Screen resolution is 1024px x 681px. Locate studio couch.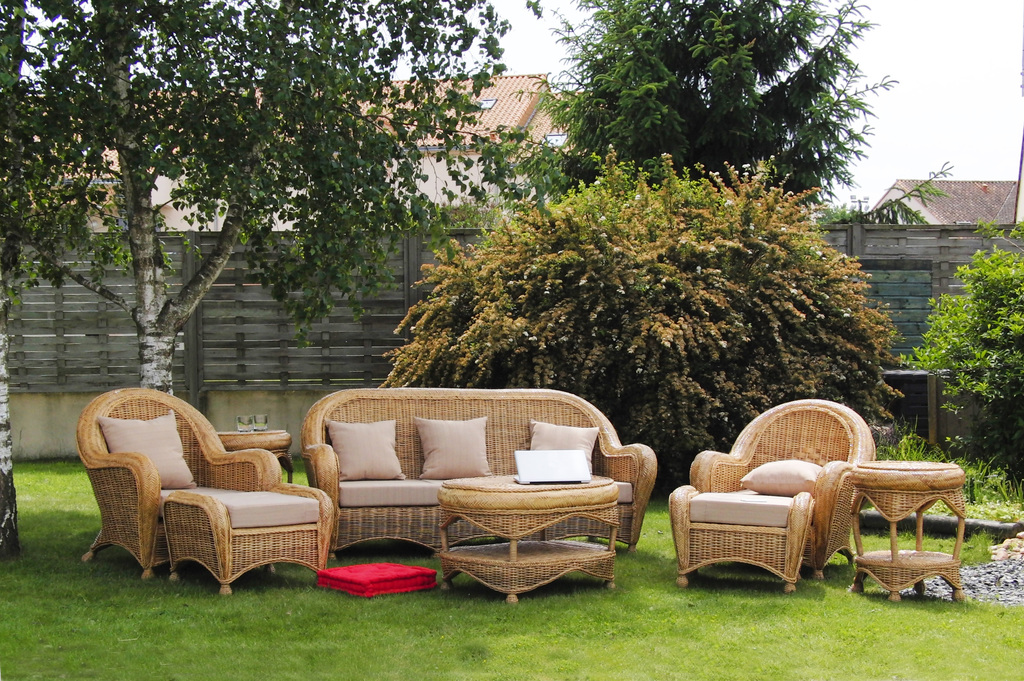
bbox=(686, 404, 881, 585).
